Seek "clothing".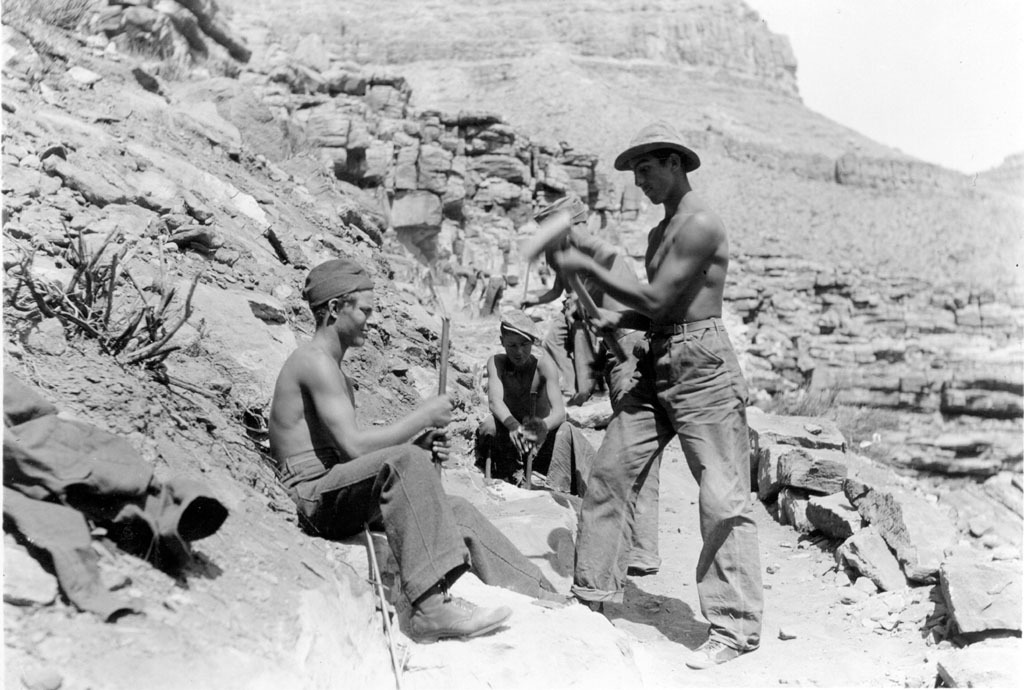
563, 317, 771, 640.
